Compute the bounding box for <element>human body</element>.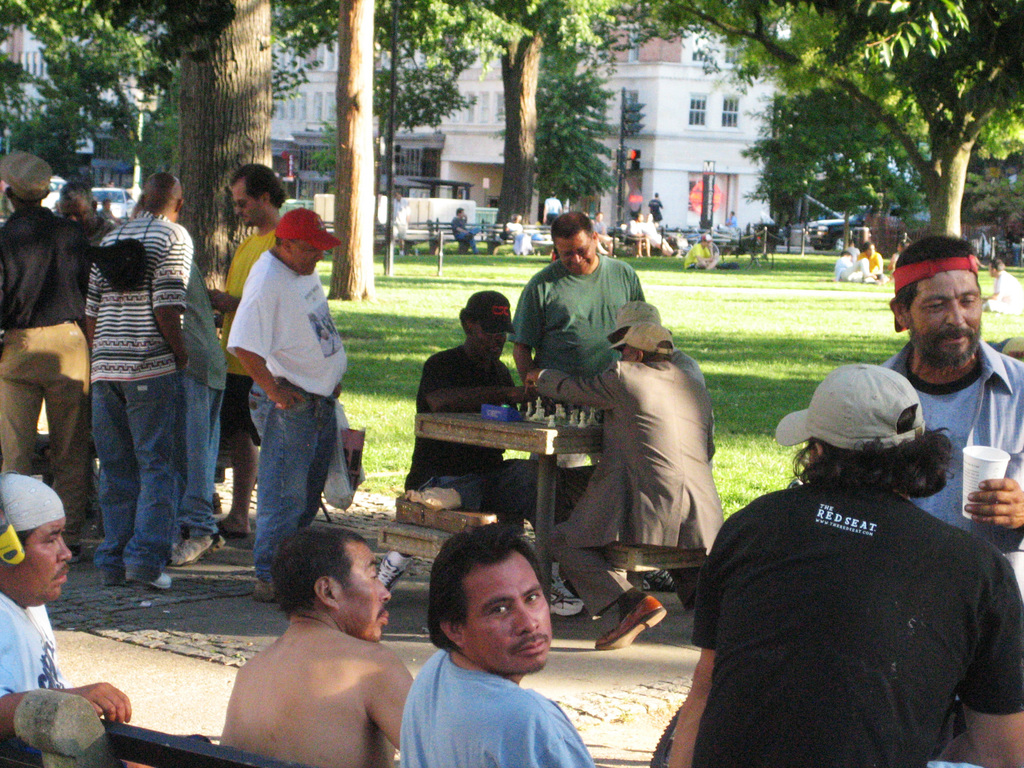
[x1=447, y1=207, x2=480, y2=256].
